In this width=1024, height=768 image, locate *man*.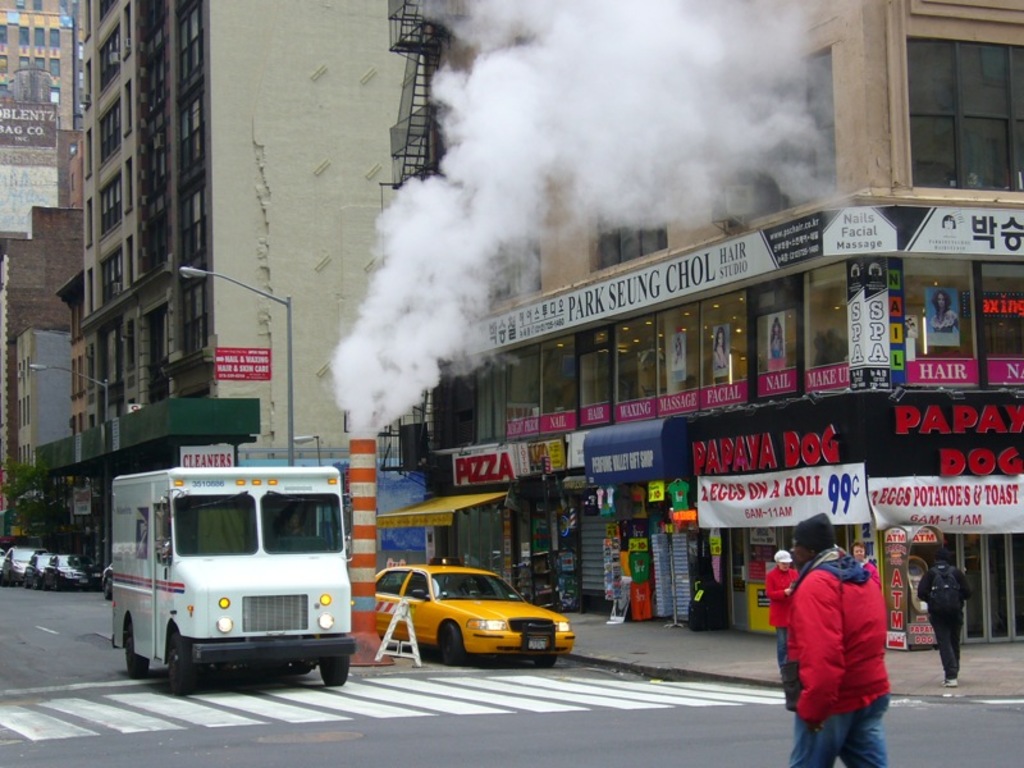
Bounding box: BBox(920, 549, 974, 687).
